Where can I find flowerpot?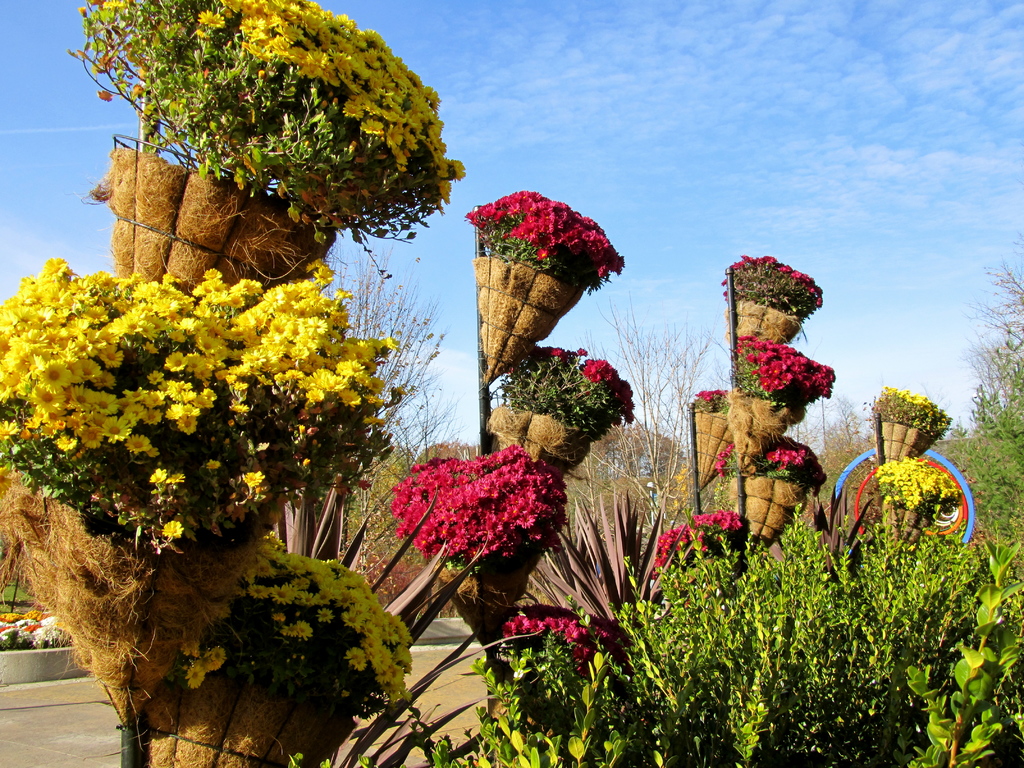
You can find it at [left=876, top=413, right=928, bottom=463].
